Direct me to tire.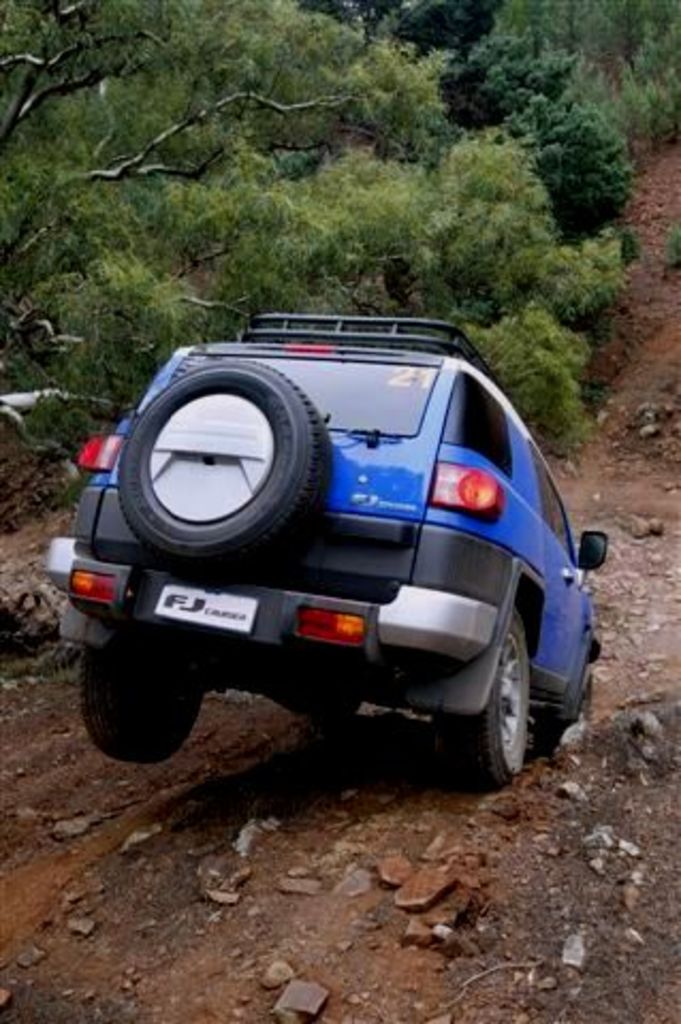
Direction: [77,653,203,768].
